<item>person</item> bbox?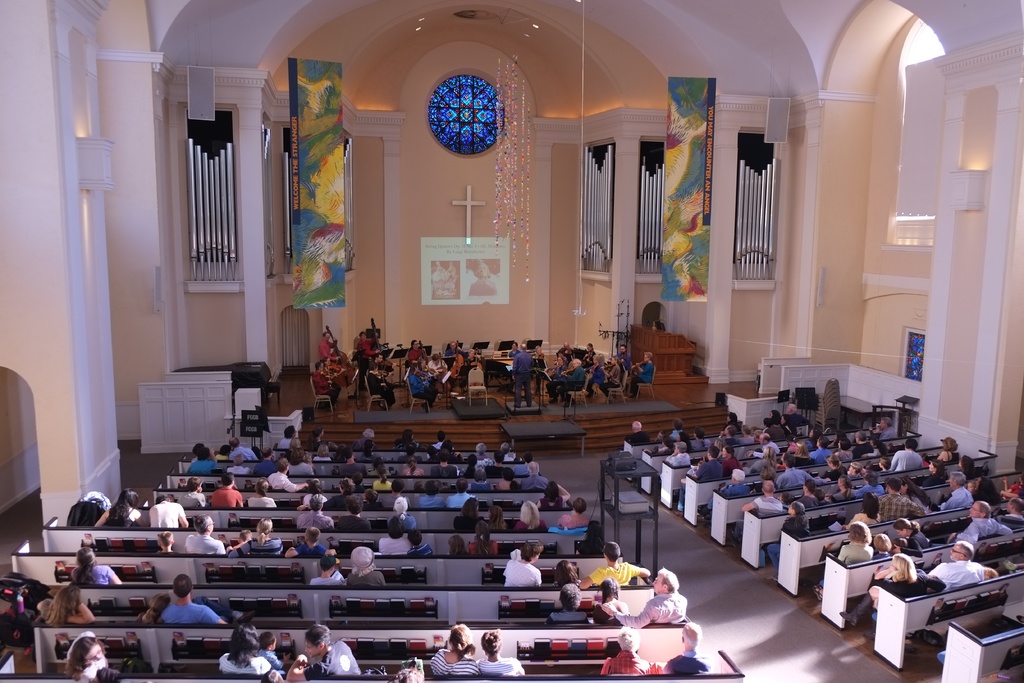
bbox=[623, 420, 652, 449]
